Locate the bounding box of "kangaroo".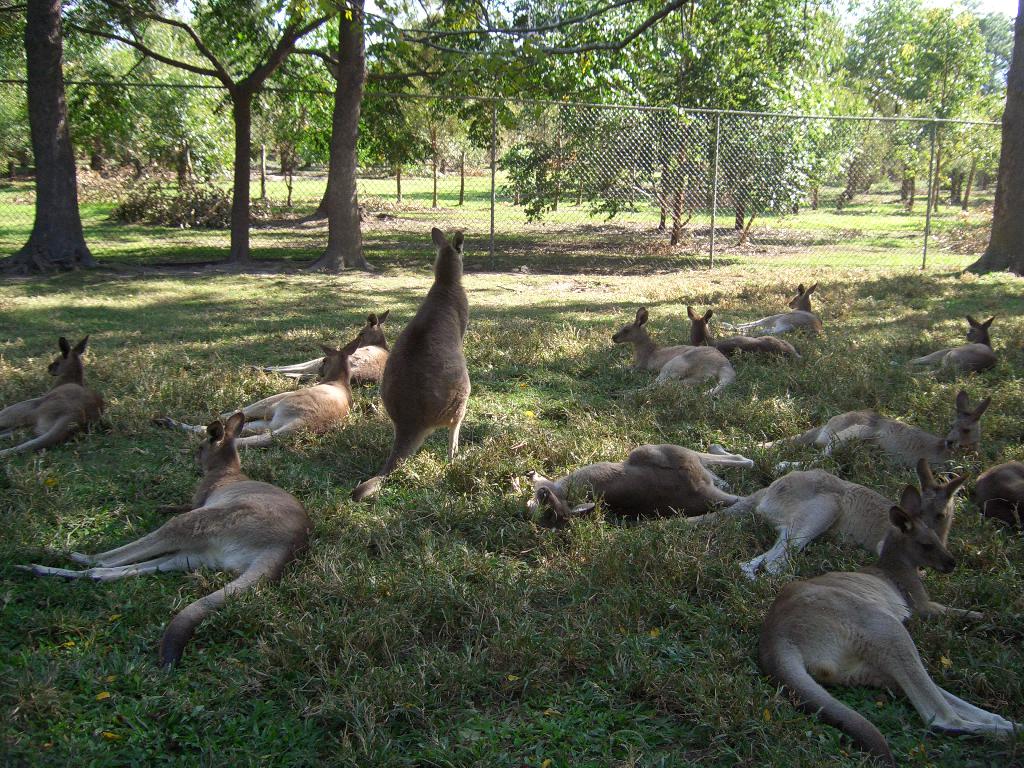
Bounding box: [962,458,1023,529].
